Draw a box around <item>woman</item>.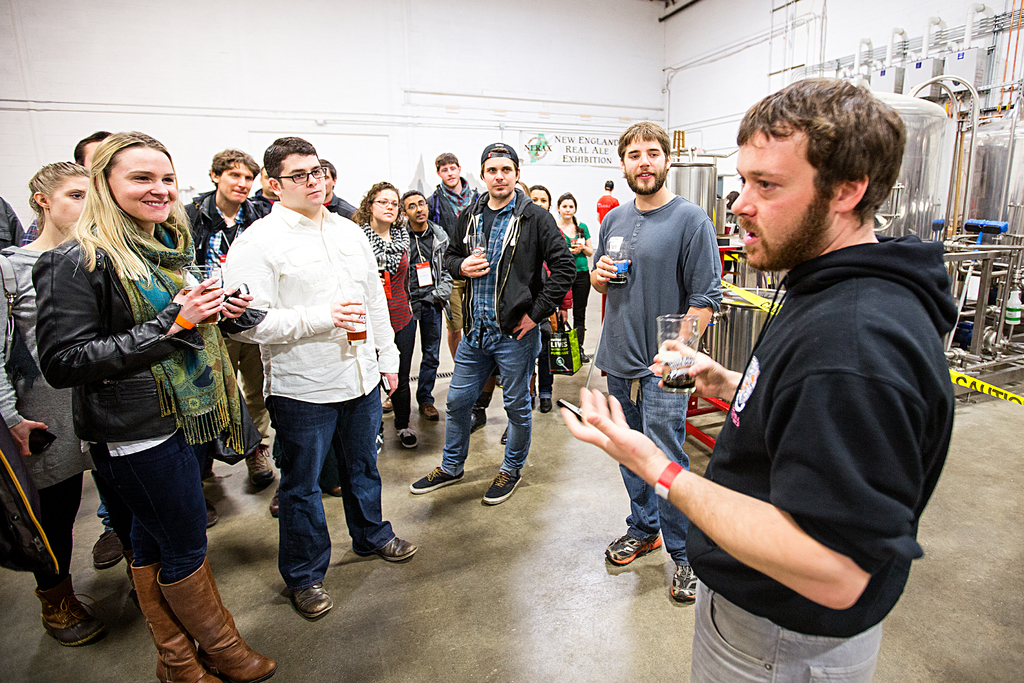
31 133 275 682.
